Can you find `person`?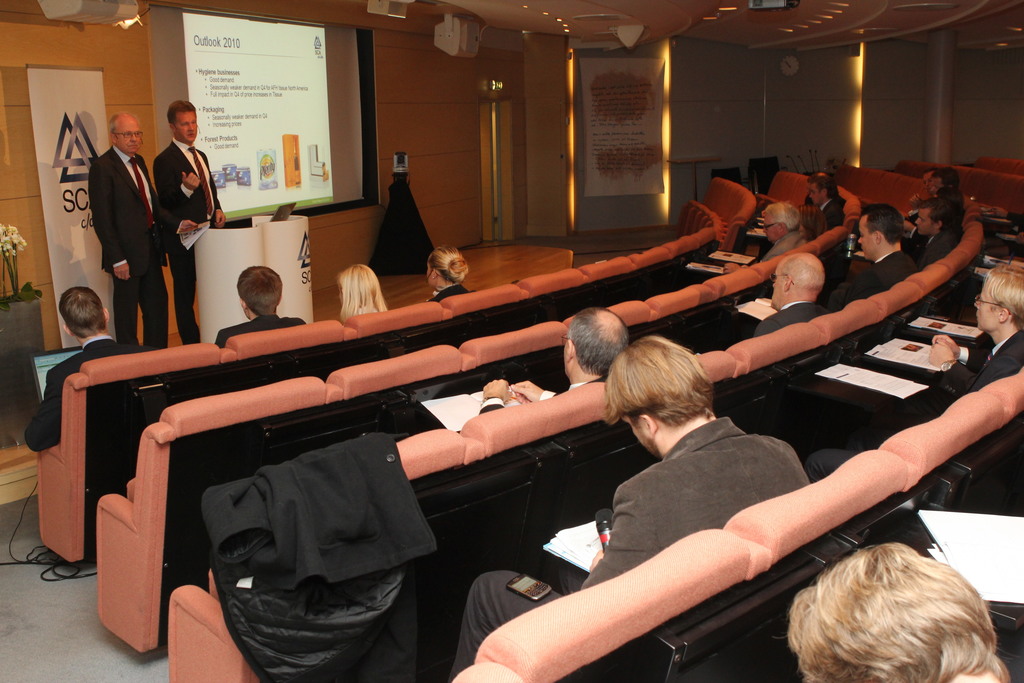
Yes, bounding box: crop(719, 195, 805, 274).
